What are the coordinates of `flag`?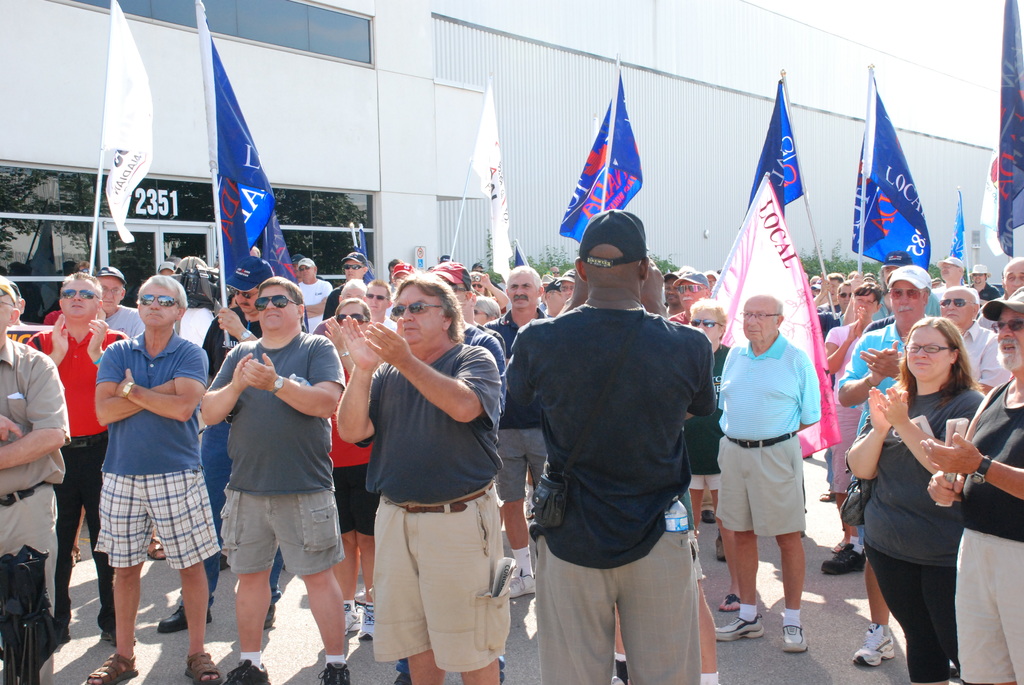
rect(694, 177, 845, 463).
